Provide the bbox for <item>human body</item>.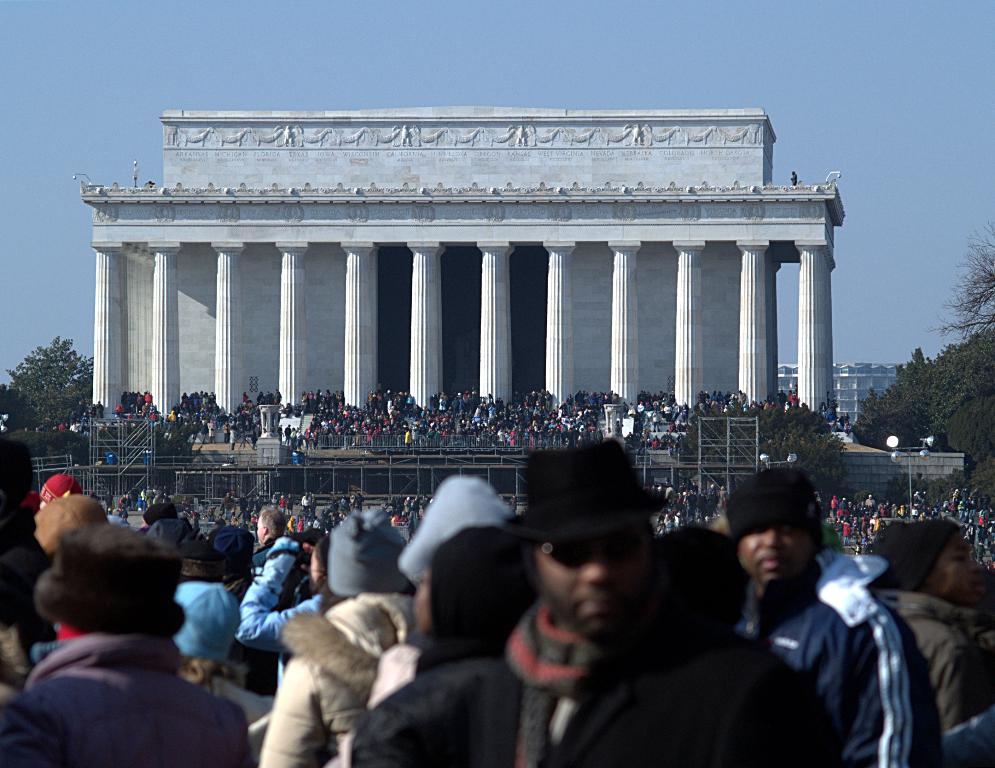
pyautogui.locateOnScreen(866, 505, 994, 767).
